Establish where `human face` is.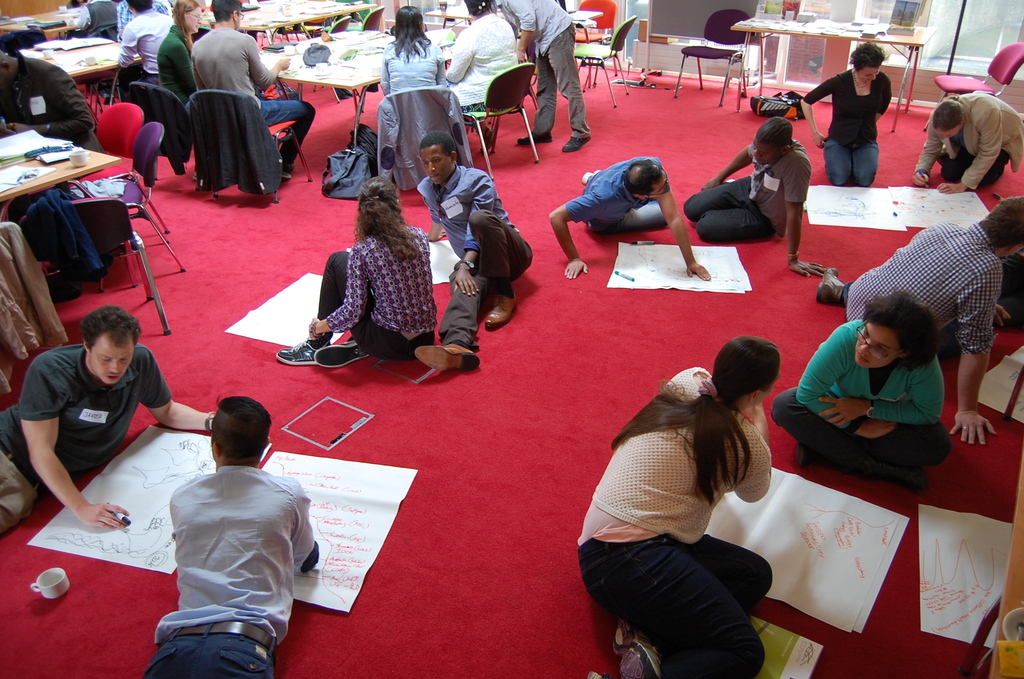
Established at {"left": 858, "top": 62, "right": 881, "bottom": 87}.
